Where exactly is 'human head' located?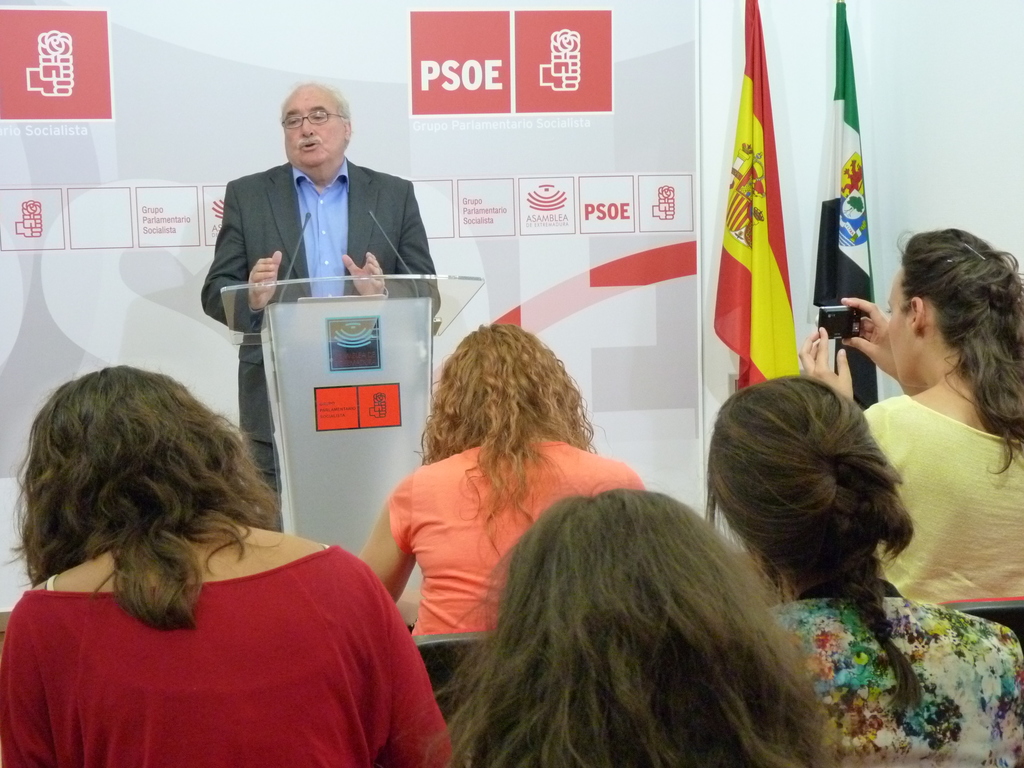
Its bounding box is bbox=(491, 488, 769, 767).
